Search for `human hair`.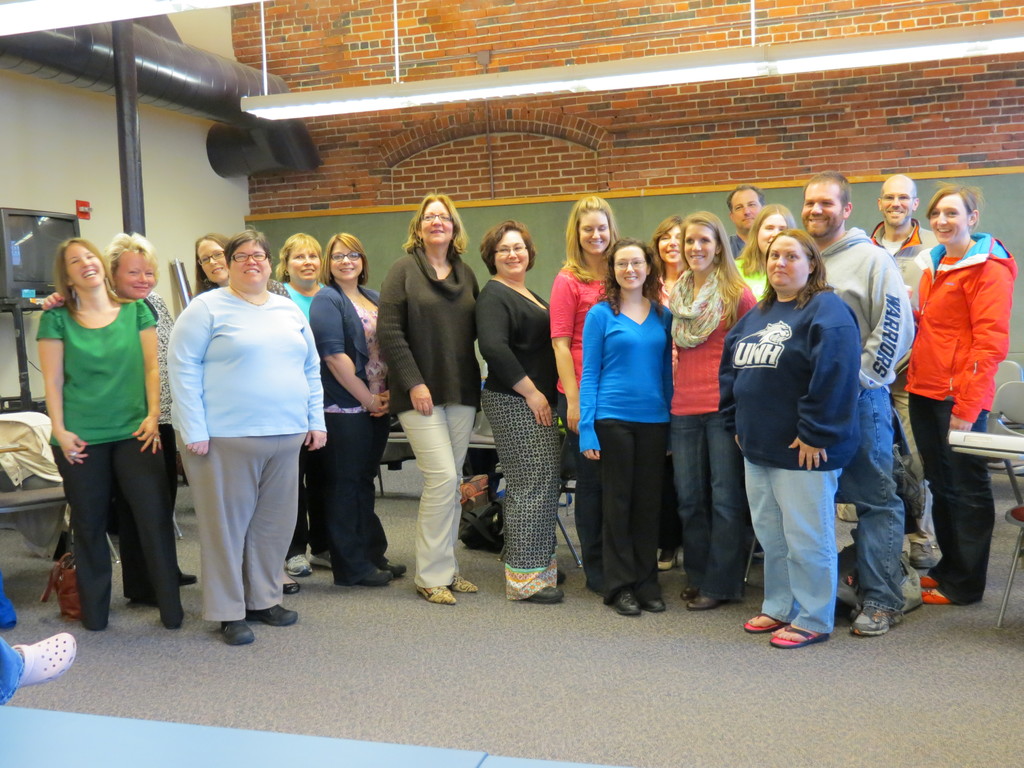
Found at <bbox>272, 230, 324, 281</bbox>.
